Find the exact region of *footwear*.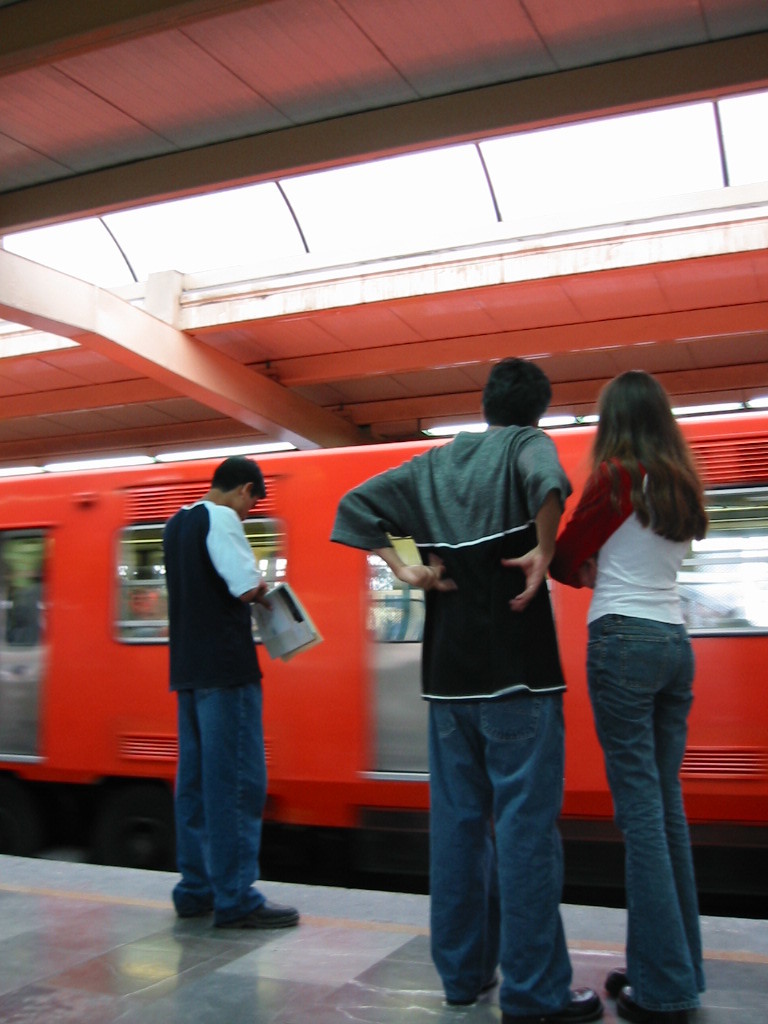
Exact region: x1=614, y1=985, x2=692, y2=1023.
